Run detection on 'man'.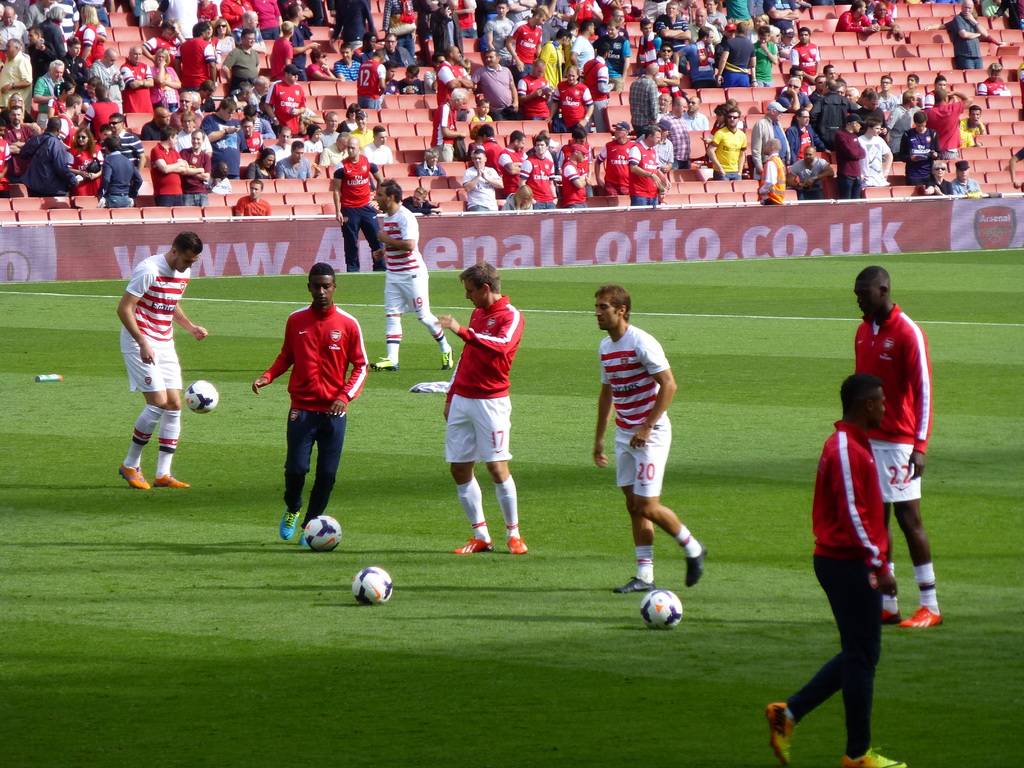
Result: 838,258,938,628.
